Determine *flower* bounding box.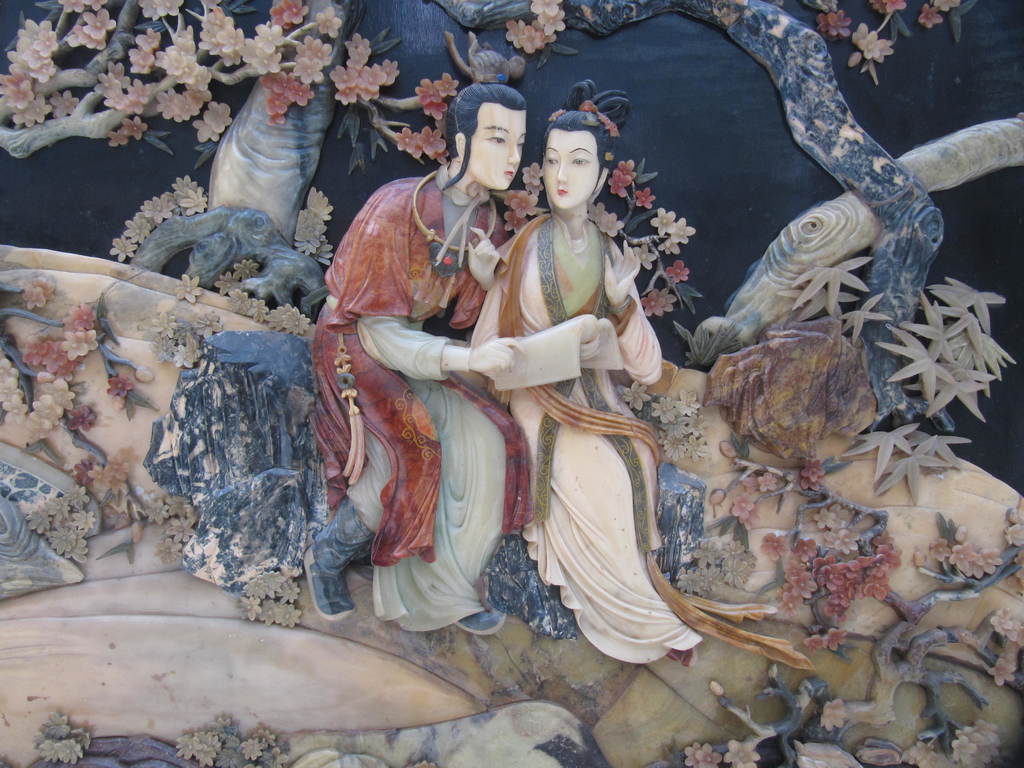
Determined: region(622, 380, 652, 410).
